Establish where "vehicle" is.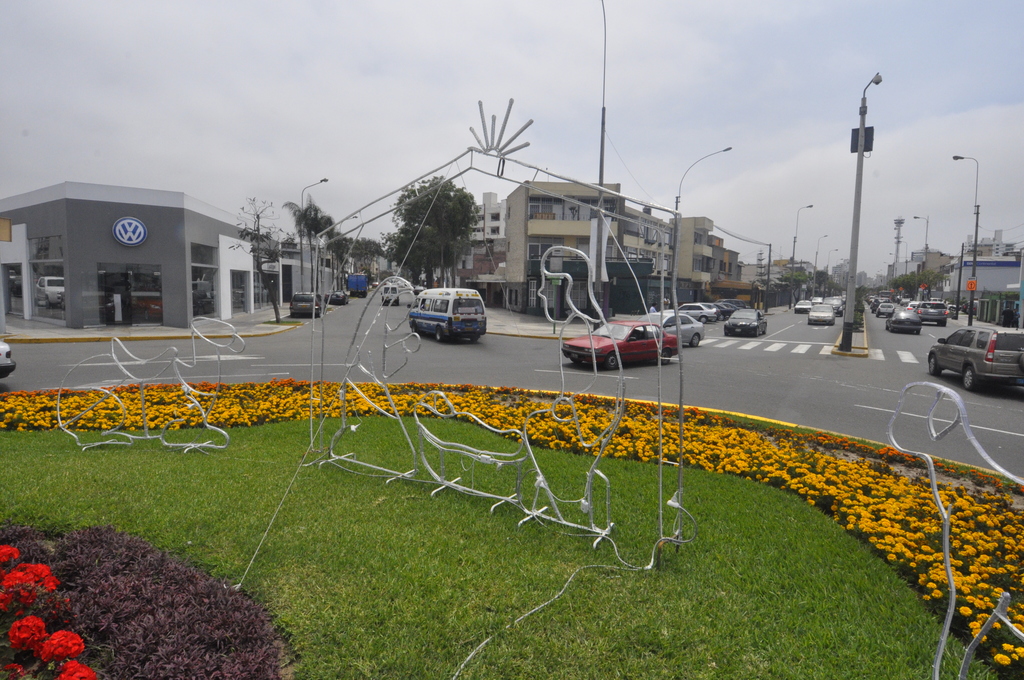
Established at pyautogui.locateOnScreen(0, 340, 16, 381).
